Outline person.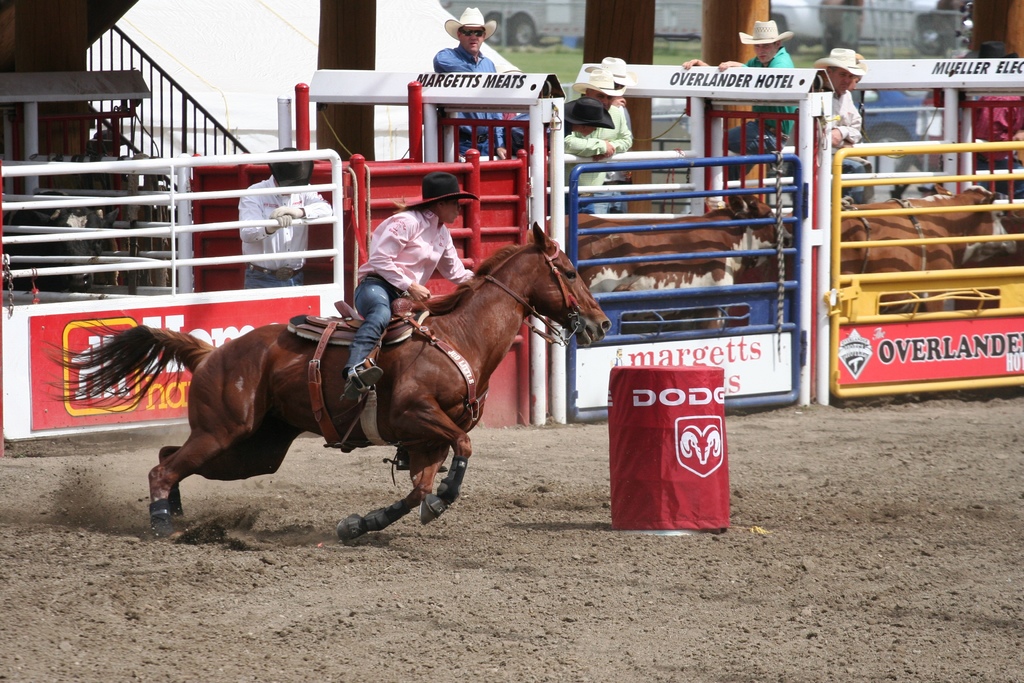
Outline: left=339, top=170, right=480, bottom=409.
